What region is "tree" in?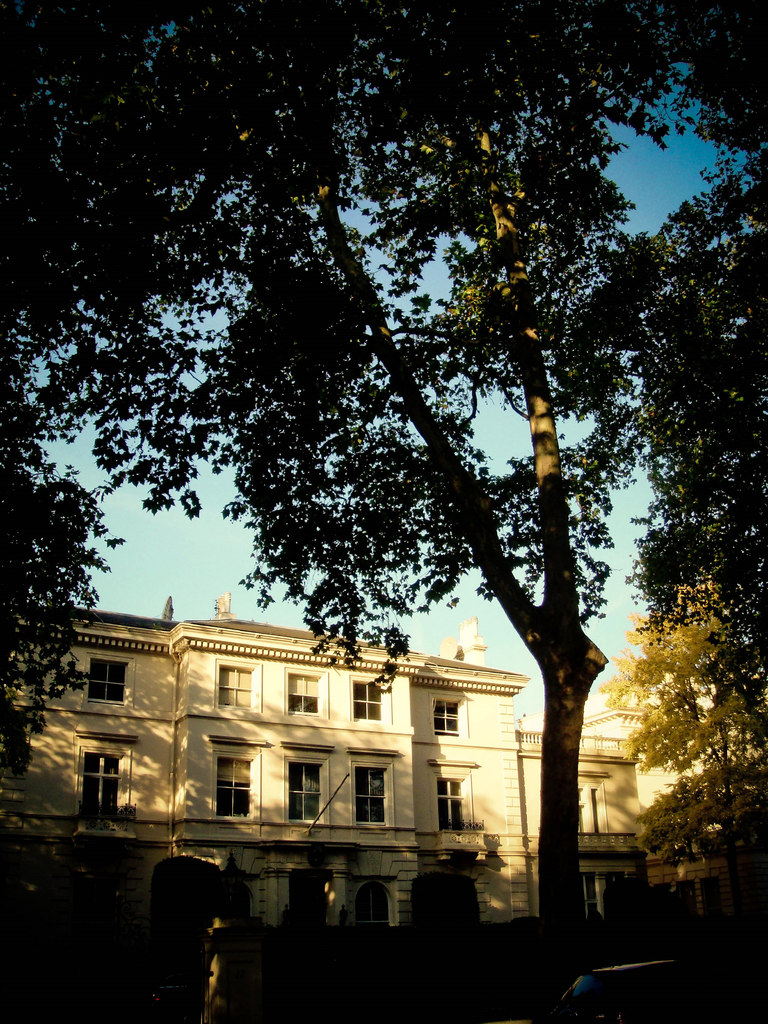
rect(31, 38, 746, 902).
